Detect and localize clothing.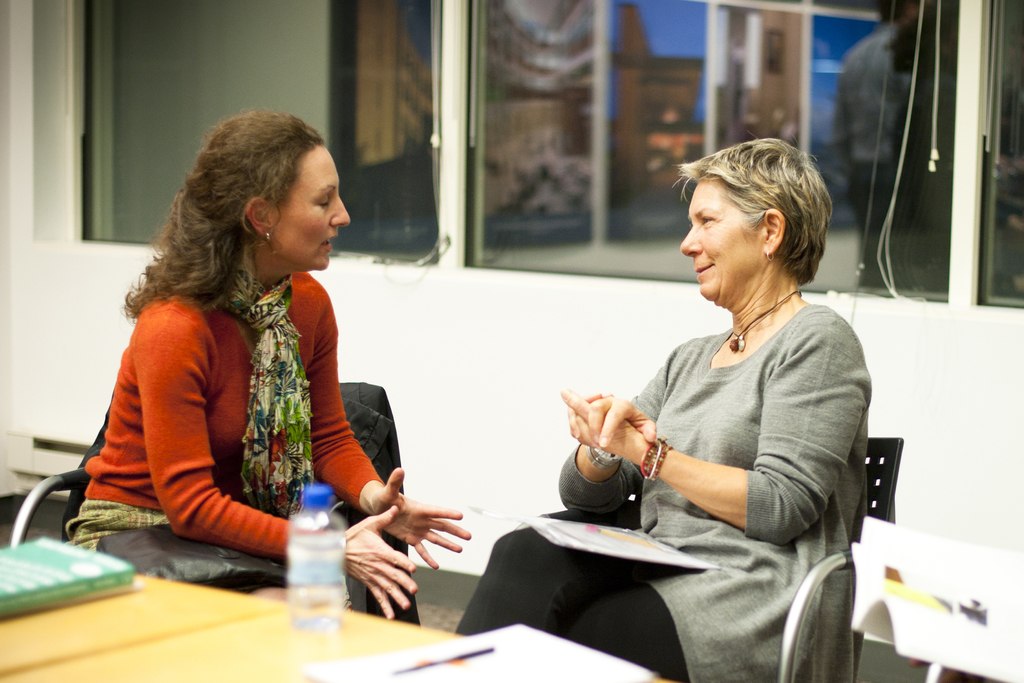
Localized at 100 243 393 581.
